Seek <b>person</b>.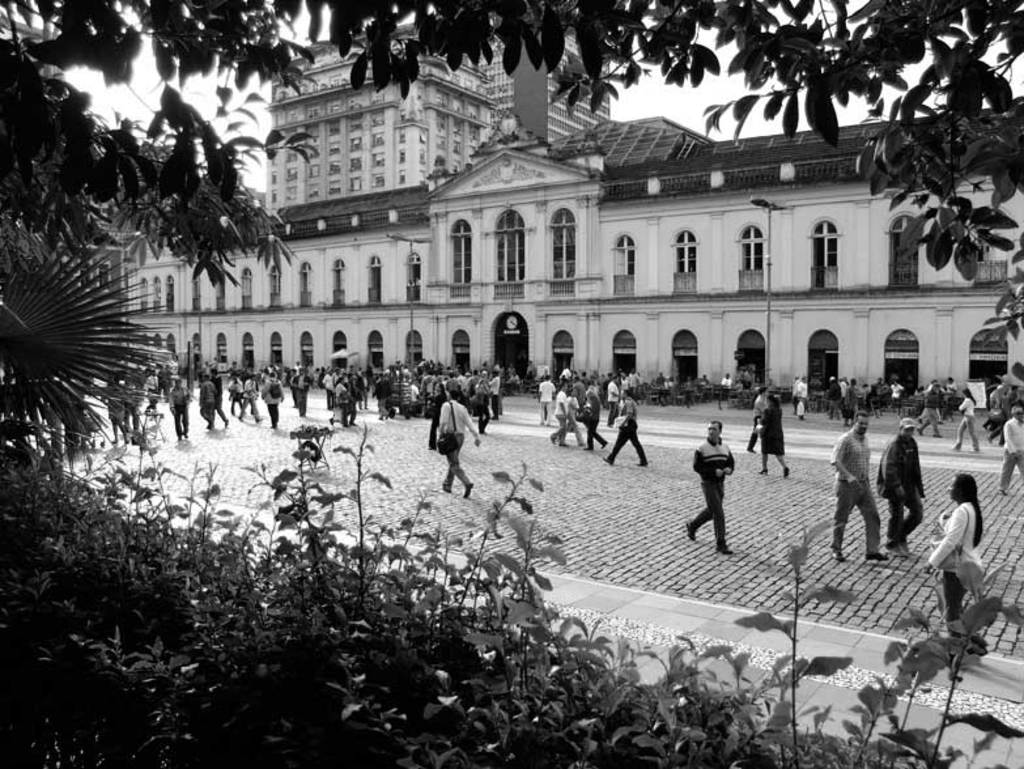
select_region(880, 417, 929, 555).
